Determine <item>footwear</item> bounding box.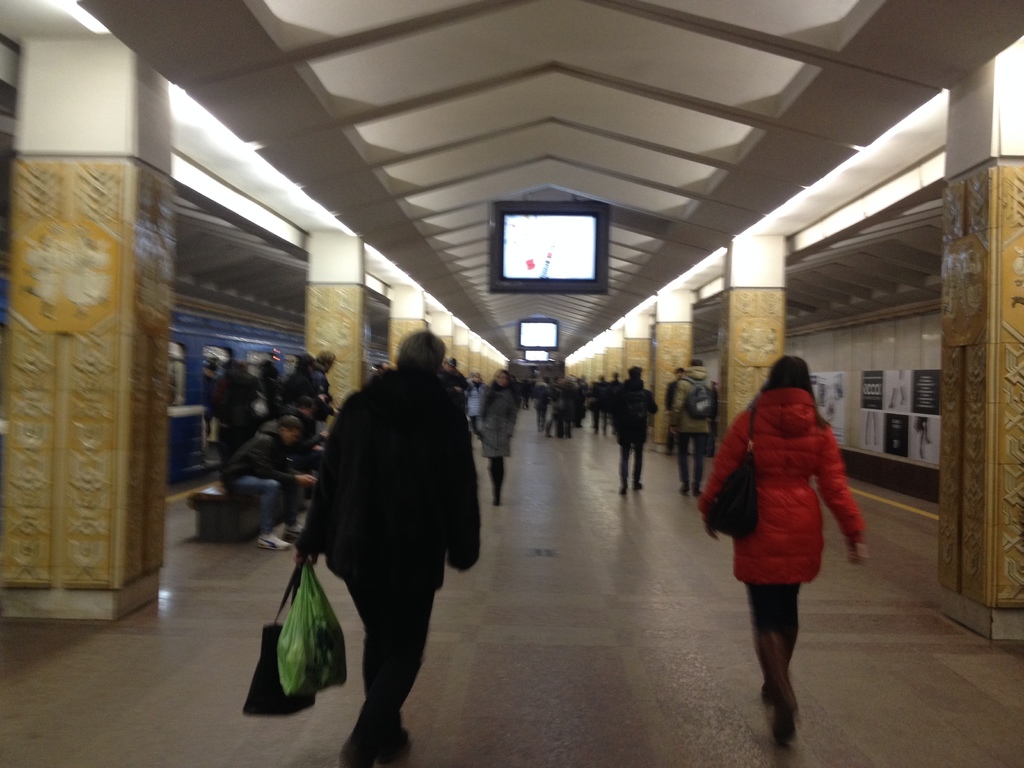
Determined: bbox=(748, 631, 815, 739).
